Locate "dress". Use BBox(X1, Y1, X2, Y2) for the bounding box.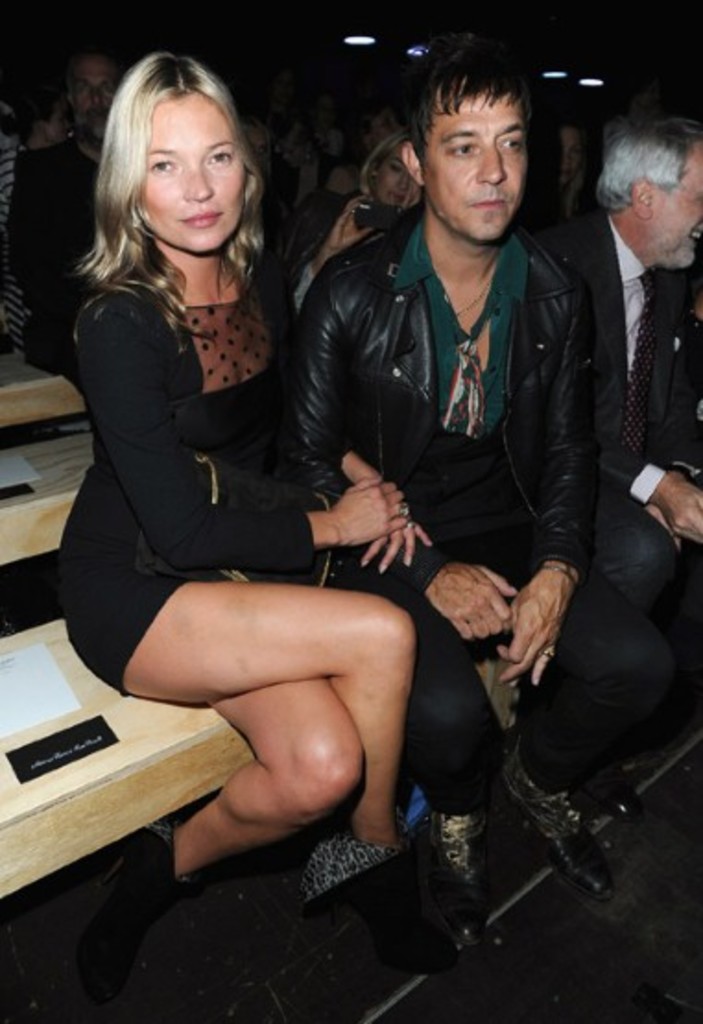
BBox(59, 290, 284, 699).
